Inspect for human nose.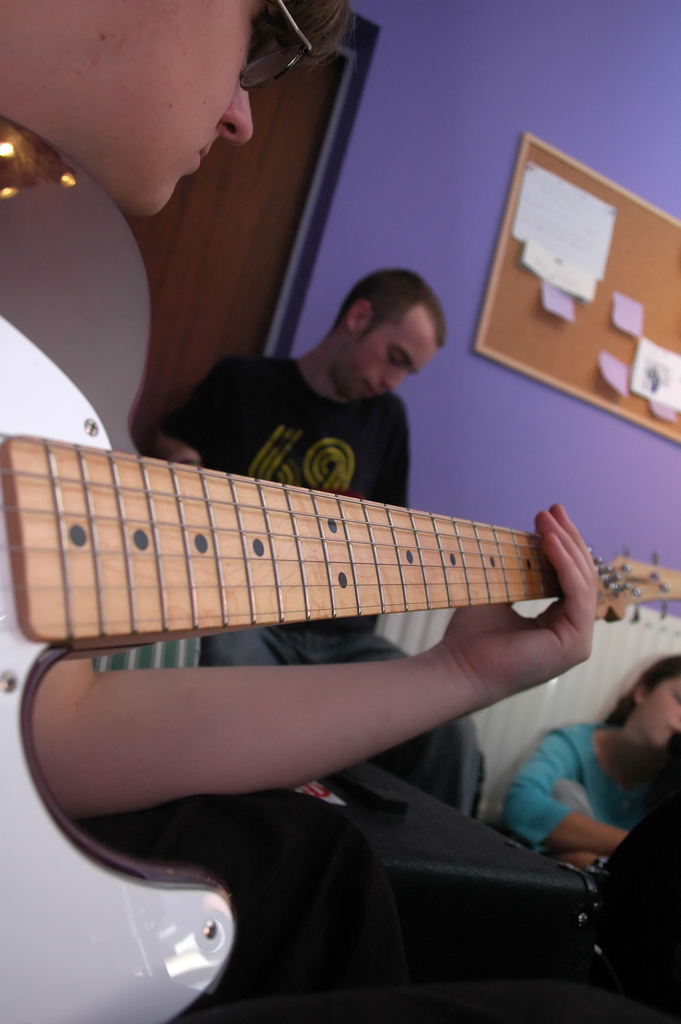
Inspection: 380,364,406,390.
